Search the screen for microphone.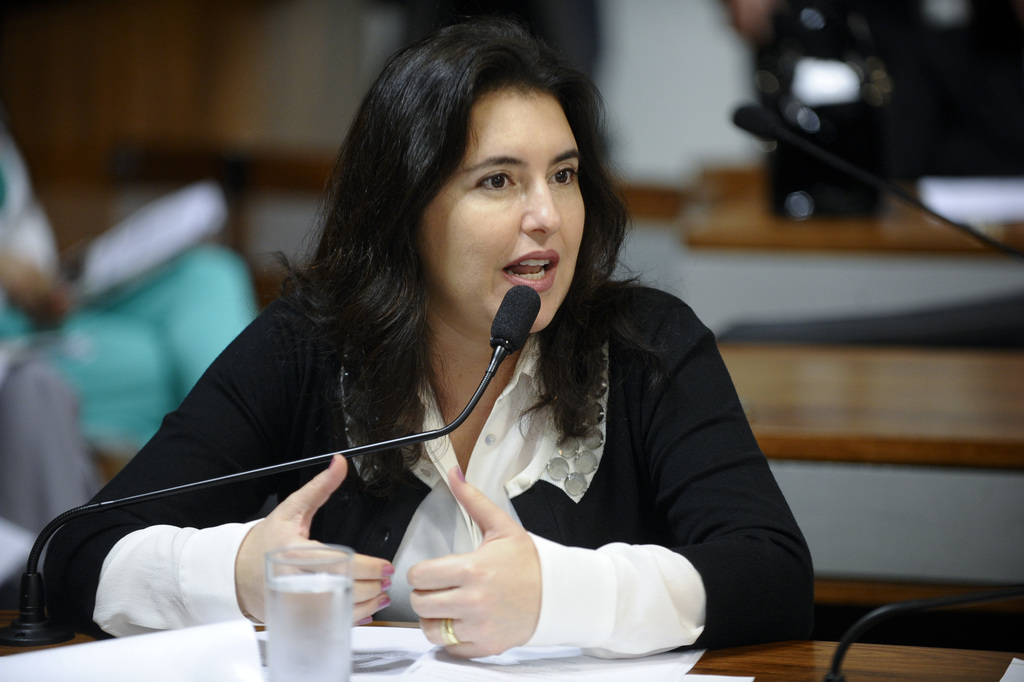
Found at region(0, 278, 544, 648).
